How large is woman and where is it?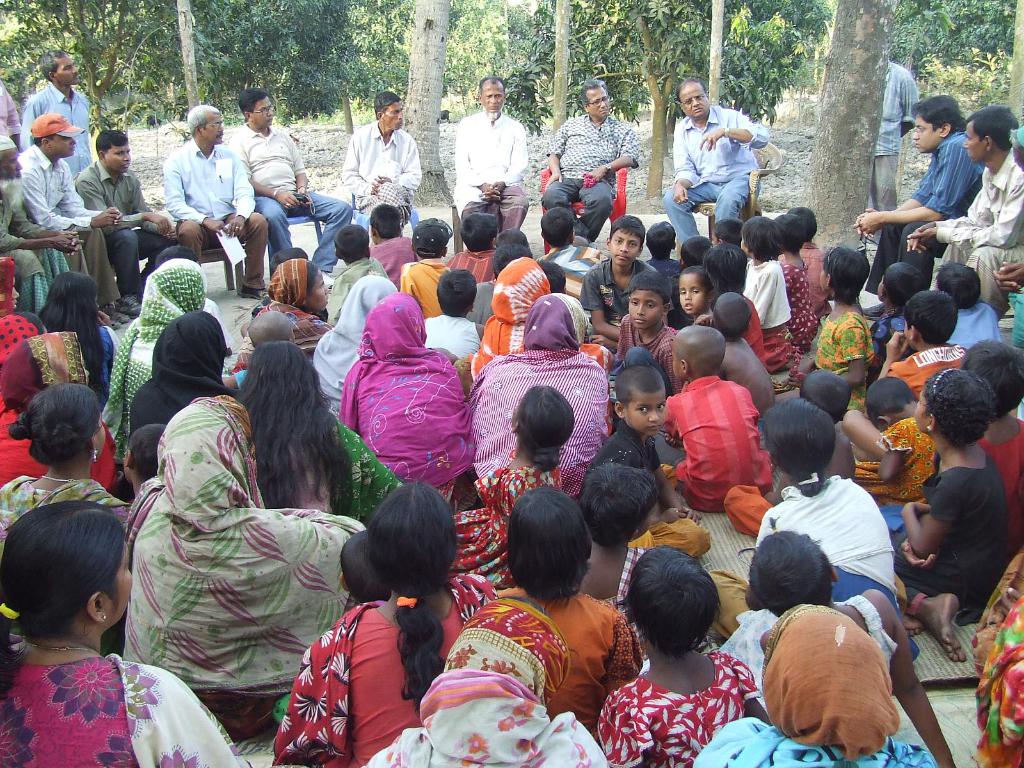
Bounding box: 0 499 253 767.
